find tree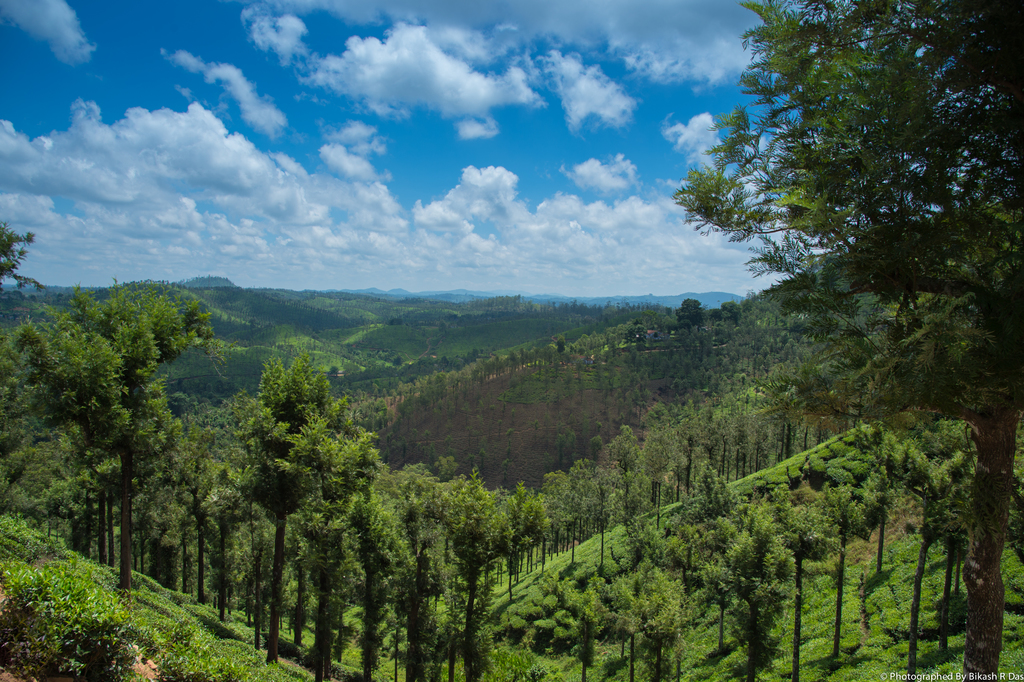
151,396,186,606
